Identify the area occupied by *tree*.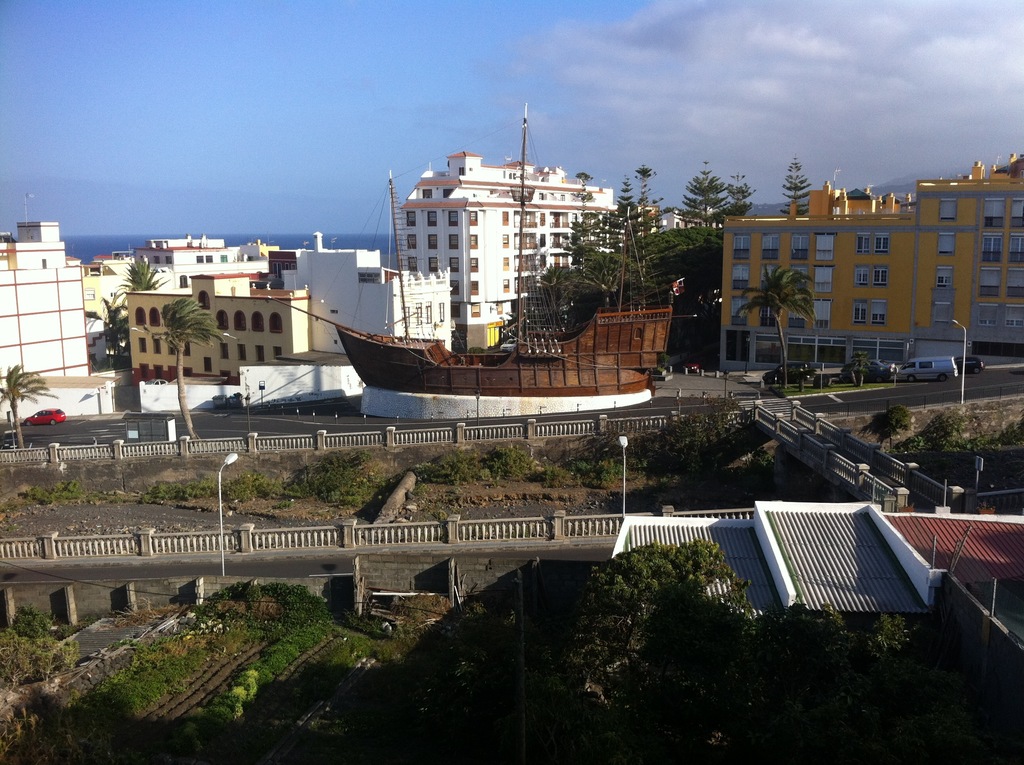
Area: box=[0, 360, 59, 456].
